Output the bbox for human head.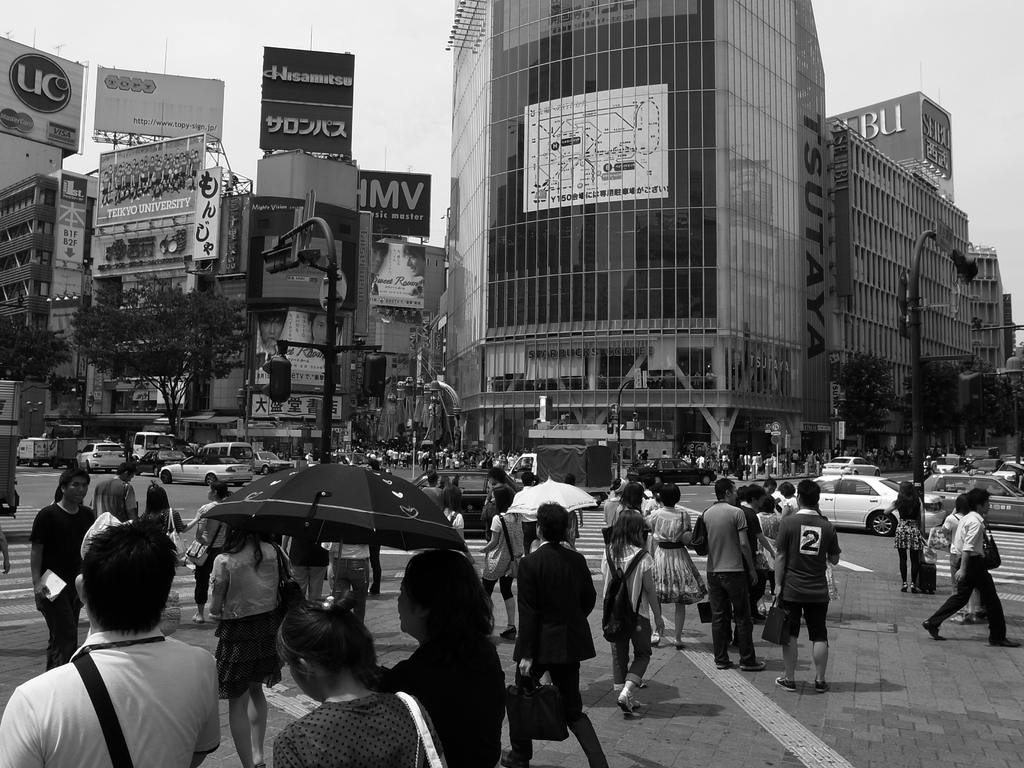
crop(741, 485, 748, 498).
